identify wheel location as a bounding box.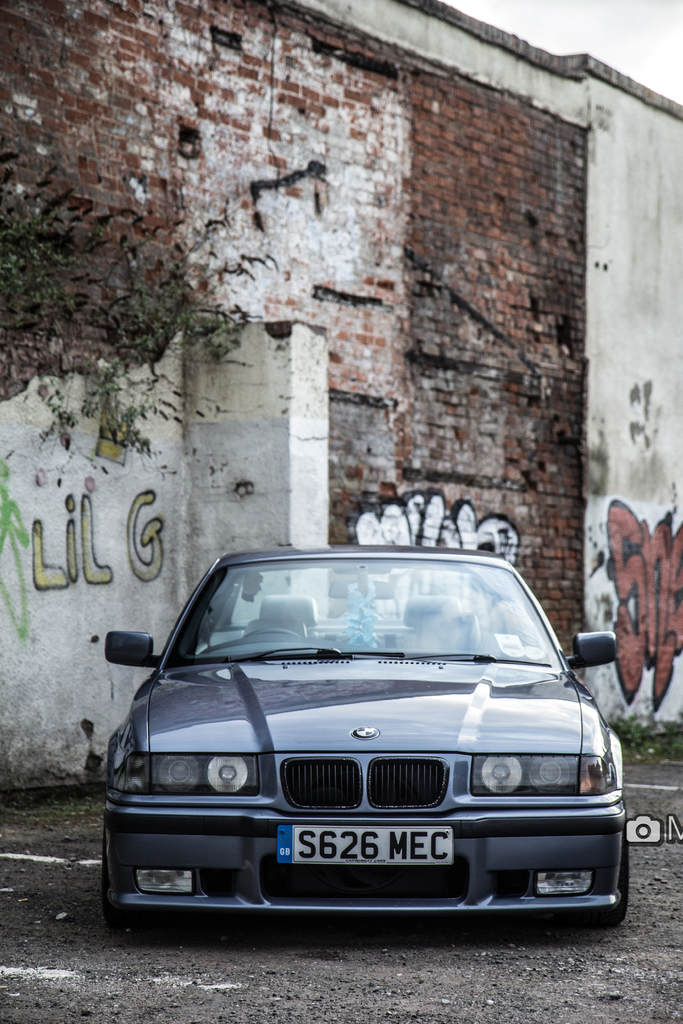
pyautogui.locateOnScreen(570, 822, 632, 929).
